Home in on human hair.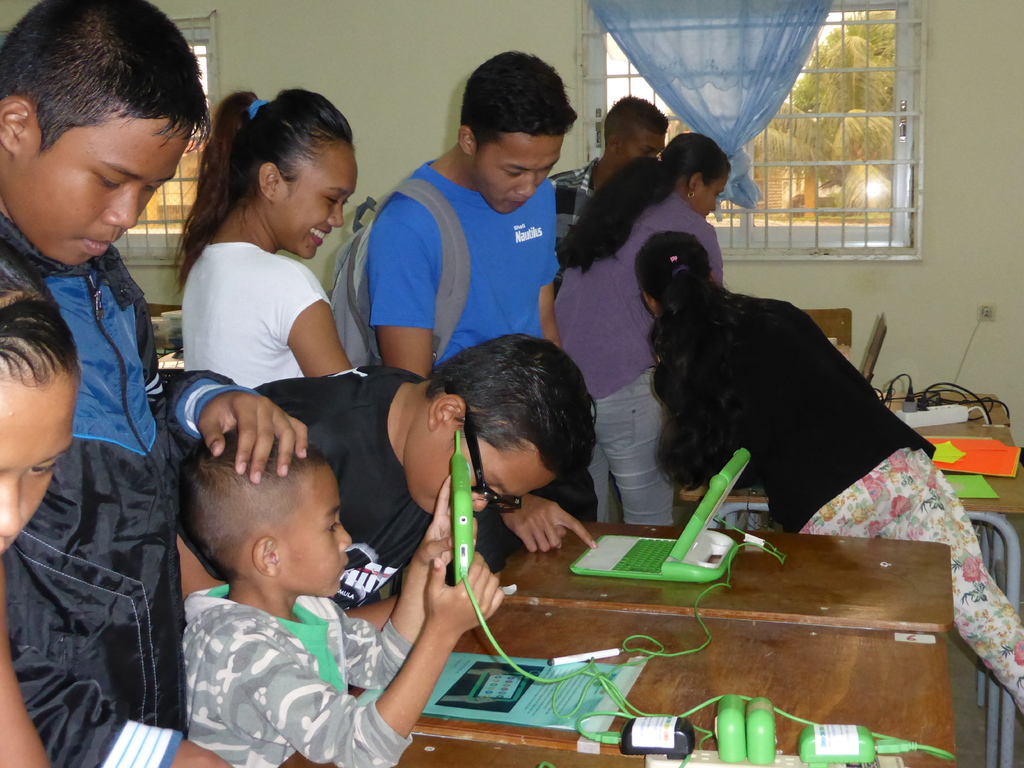
Homed in at l=634, t=228, r=734, b=491.
